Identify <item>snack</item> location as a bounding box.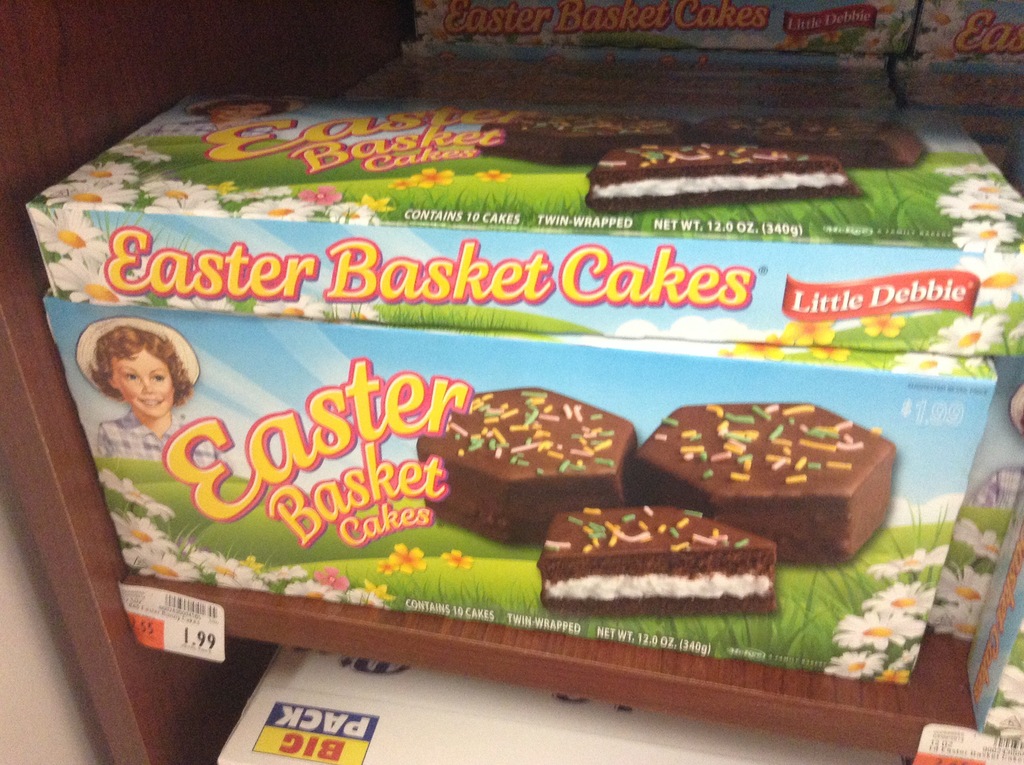
{"left": 417, "top": 388, "right": 639, "bottom": 546}.
